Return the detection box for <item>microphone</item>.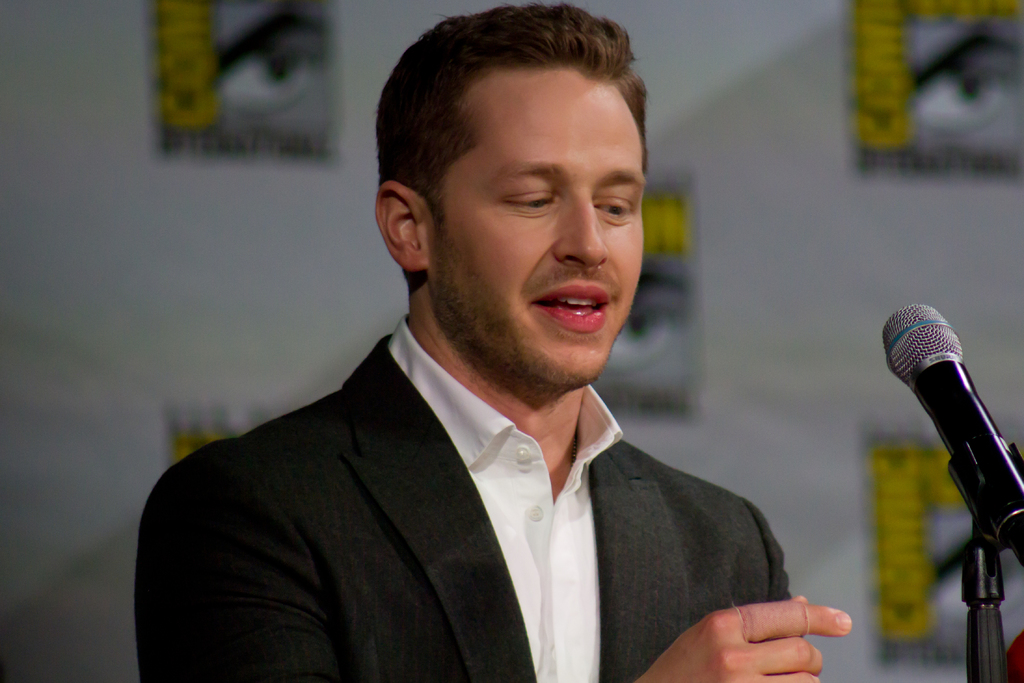
select_region(880, 300, 1023, 548).
